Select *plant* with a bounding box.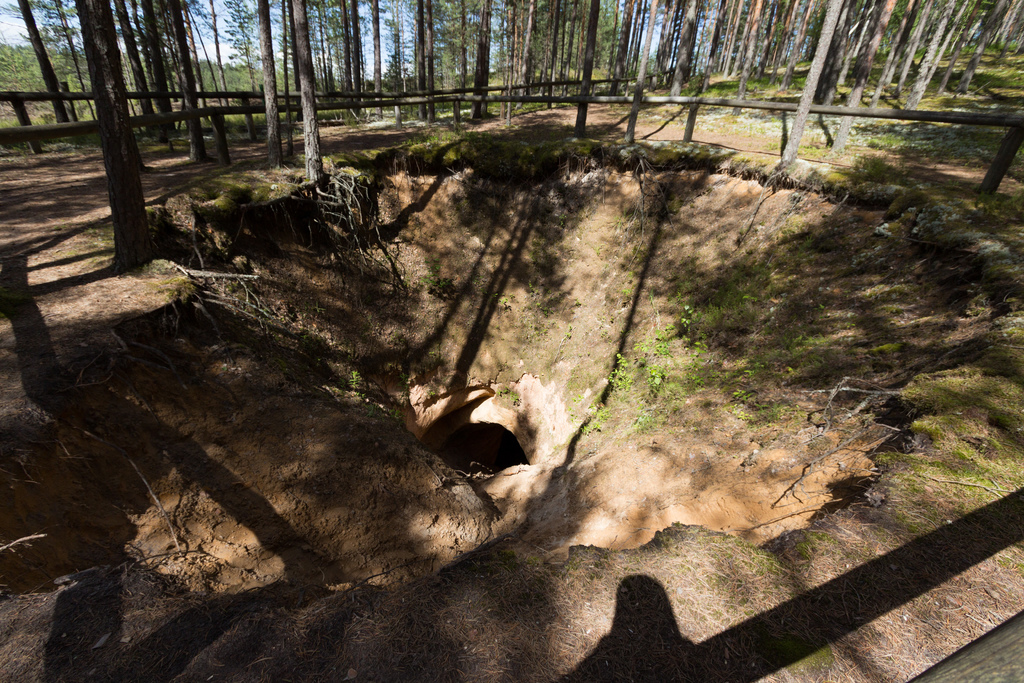
753,389,774,410.
